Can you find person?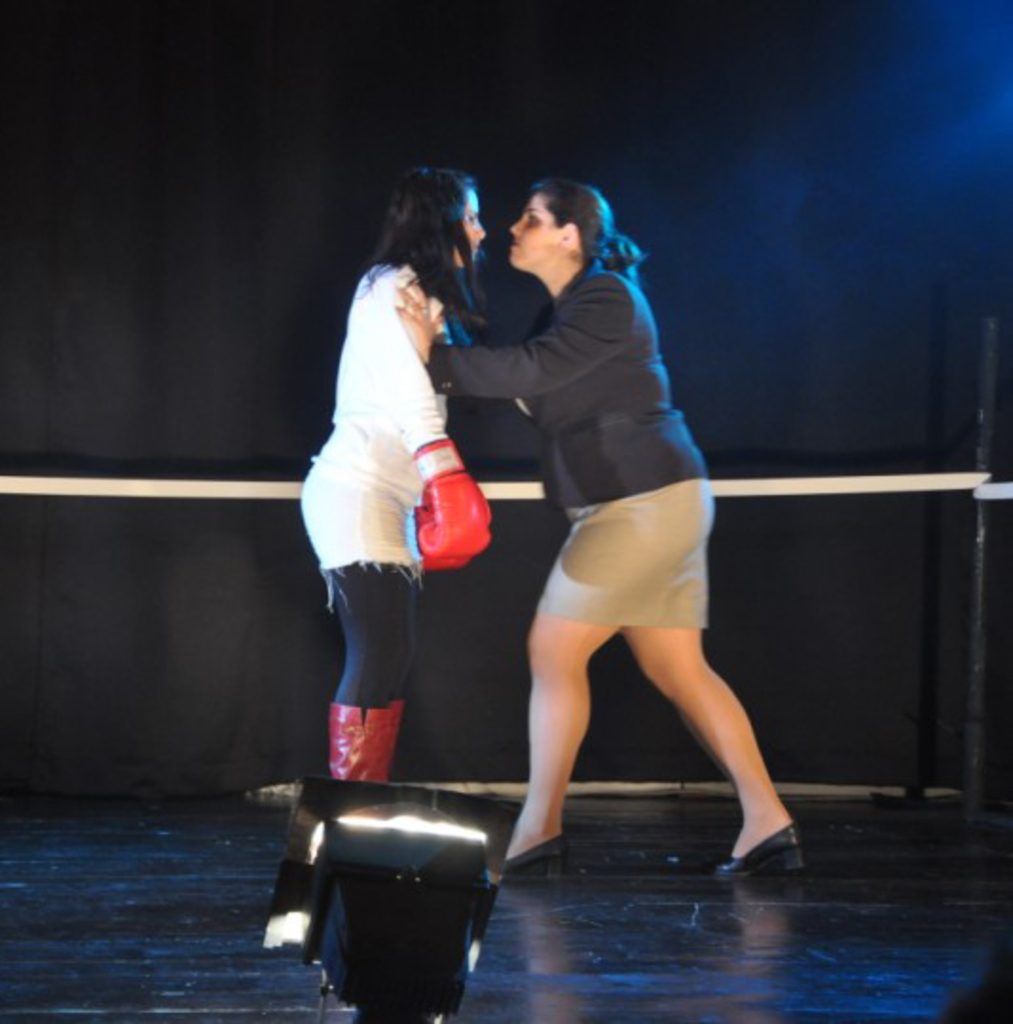
Yes, bounding box: detection(391, 174, 810, 886).
